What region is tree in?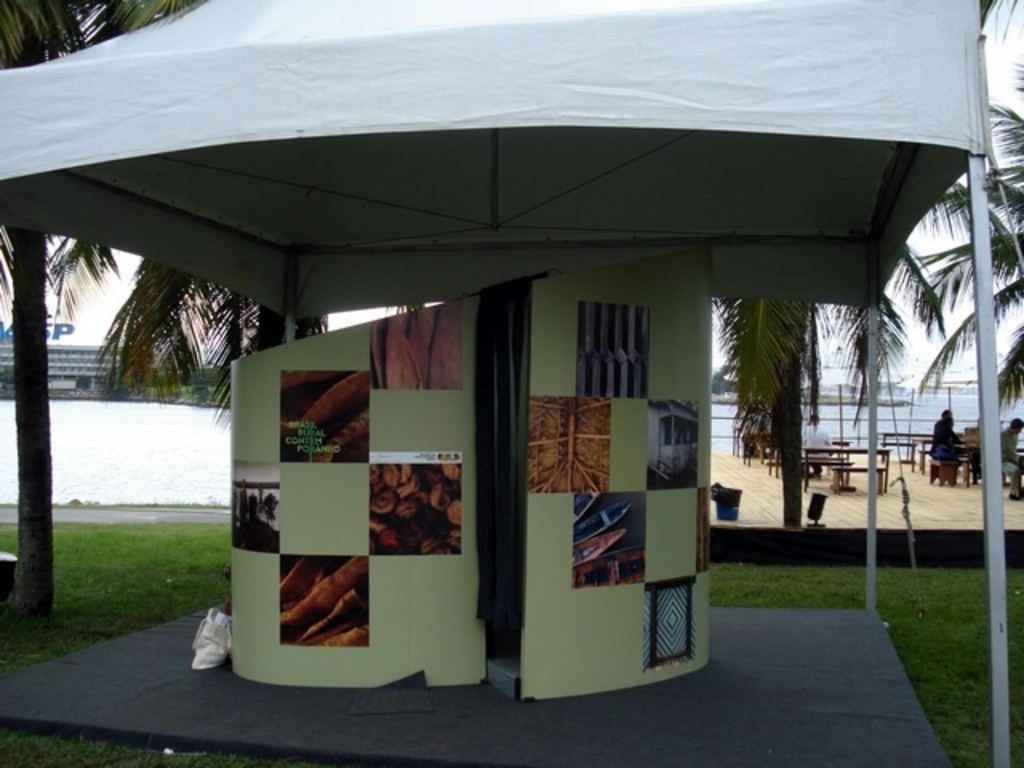
974:0:1022:51.
